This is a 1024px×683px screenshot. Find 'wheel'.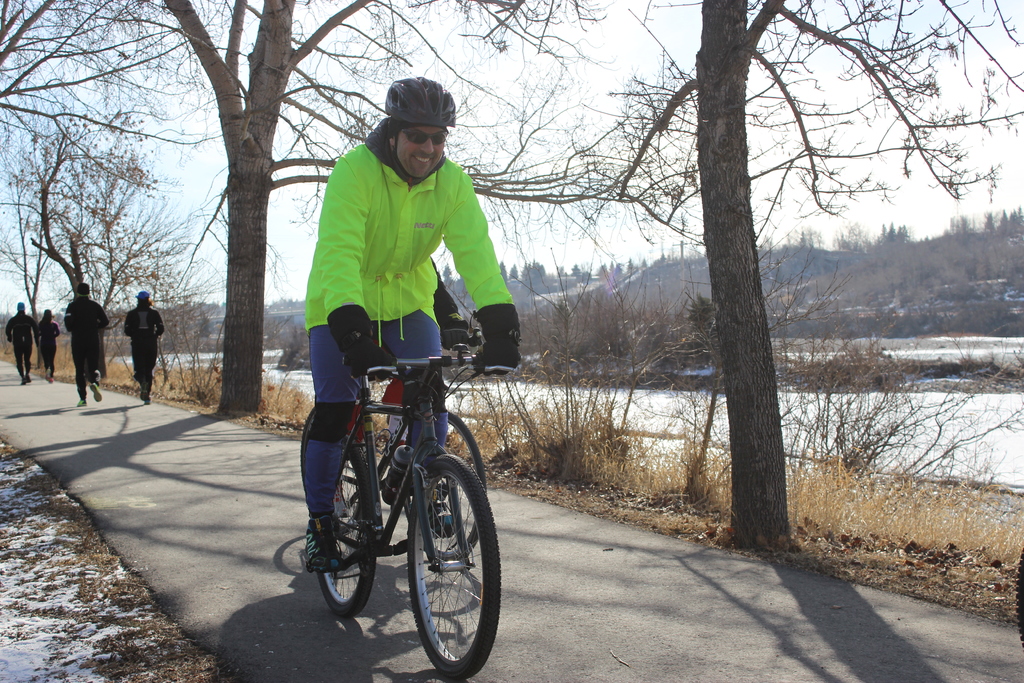
Bounding box: [left=303, top=407, right=367, bottom=534].
